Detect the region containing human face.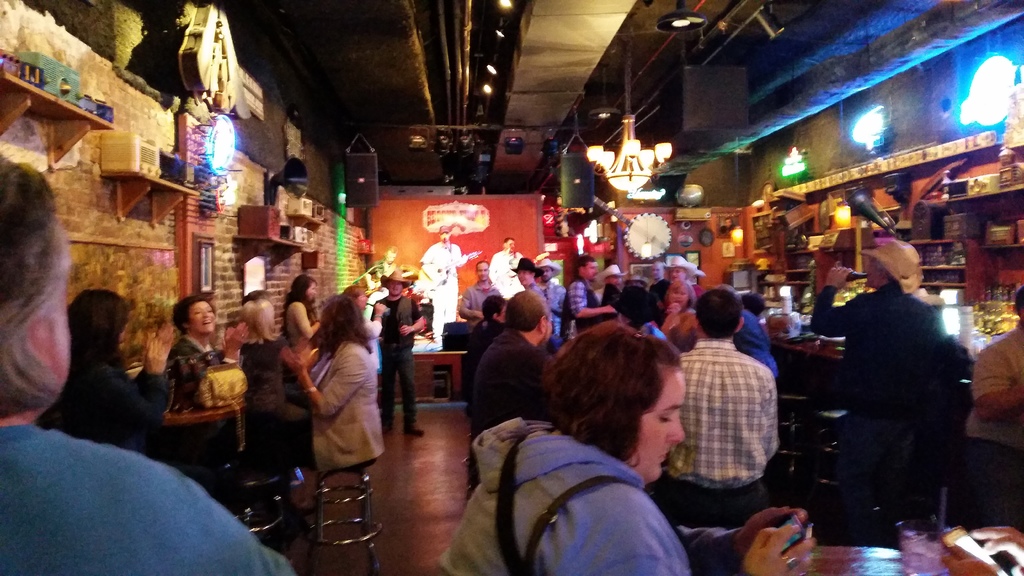
{"left": 669, "top": 267, "right": 688, "bottom": 280}.
